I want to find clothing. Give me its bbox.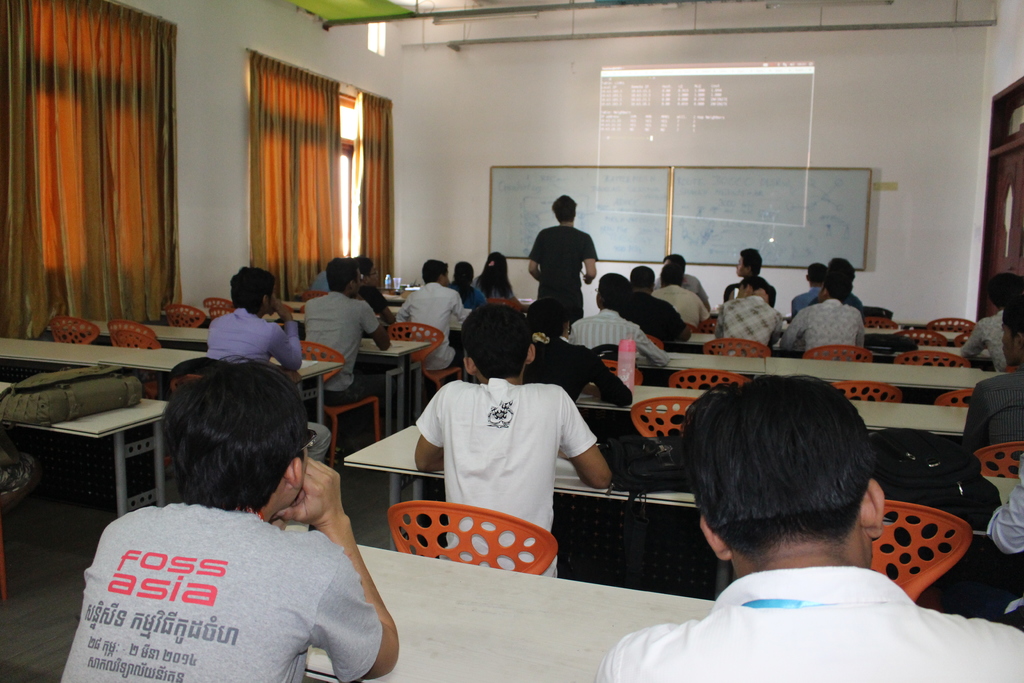
(565,309,662,387).
